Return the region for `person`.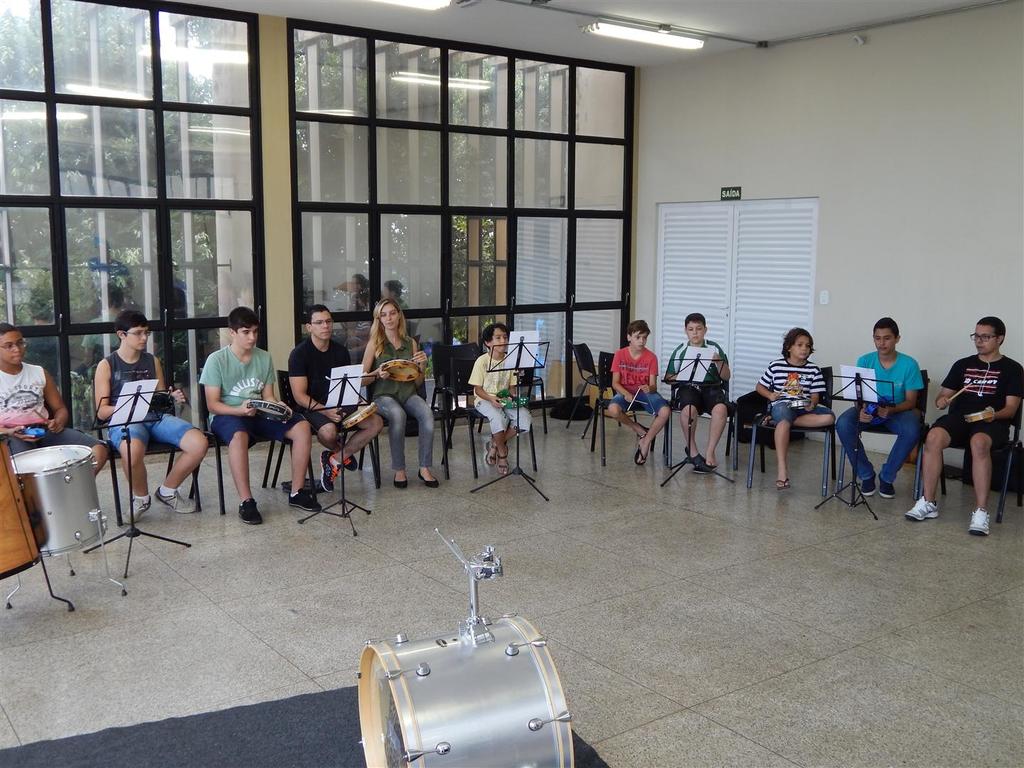
<bbox>92, 305, 211, 526</bbox>.
